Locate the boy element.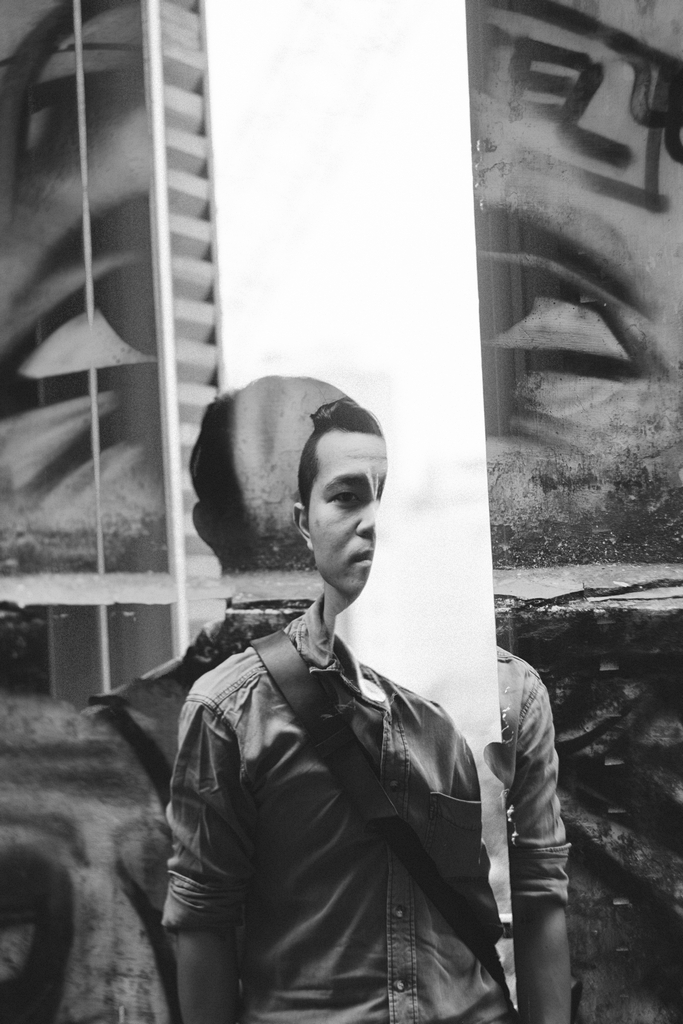
Element bbox: bbox=[159, 401, 523, 1012].
